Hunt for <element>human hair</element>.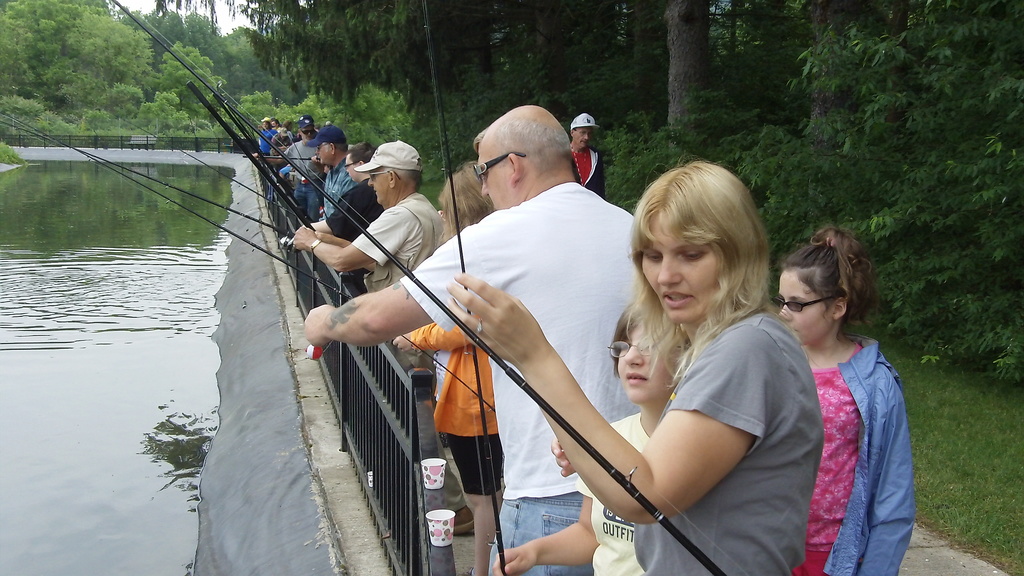
Hunted down at <bbox>281, 120, 292, 130</bbox>.
